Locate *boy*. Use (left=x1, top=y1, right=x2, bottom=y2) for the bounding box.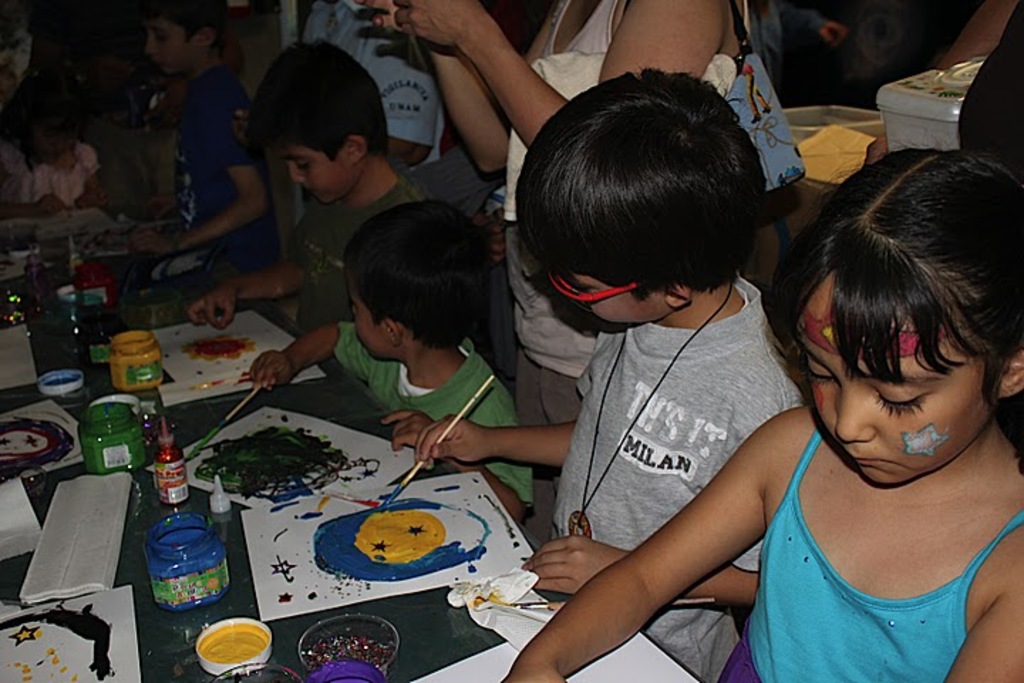
(left=414, top=61, right=805, bottom=682).
